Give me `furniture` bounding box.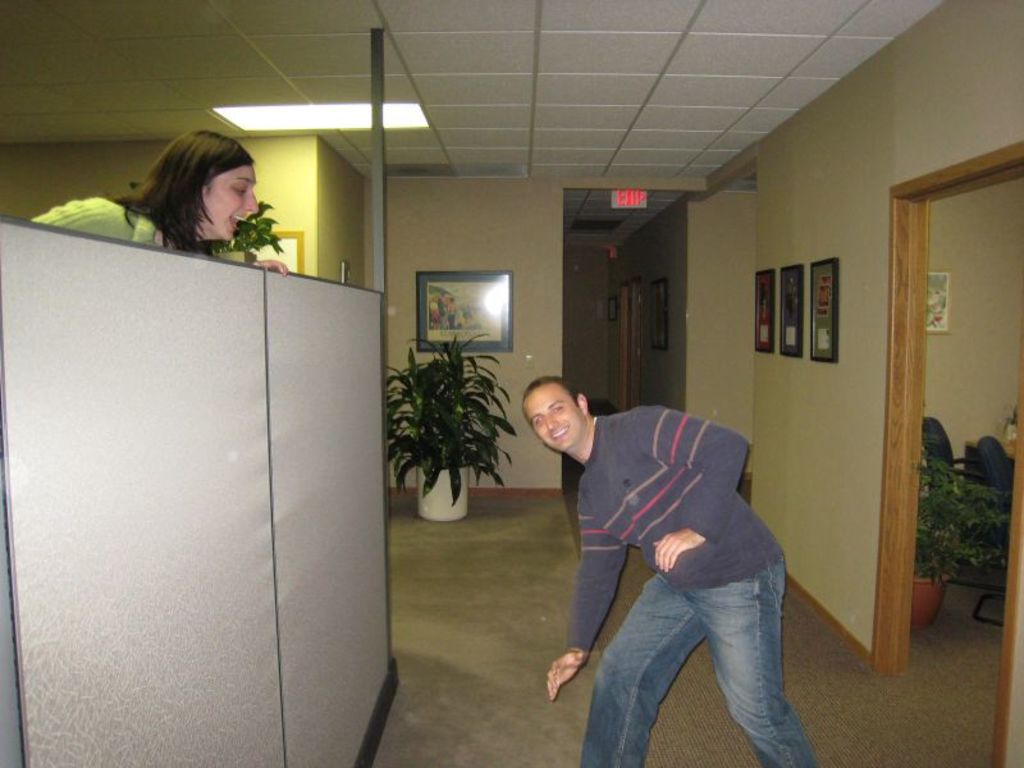
region(978, 436, 1016, 630).
